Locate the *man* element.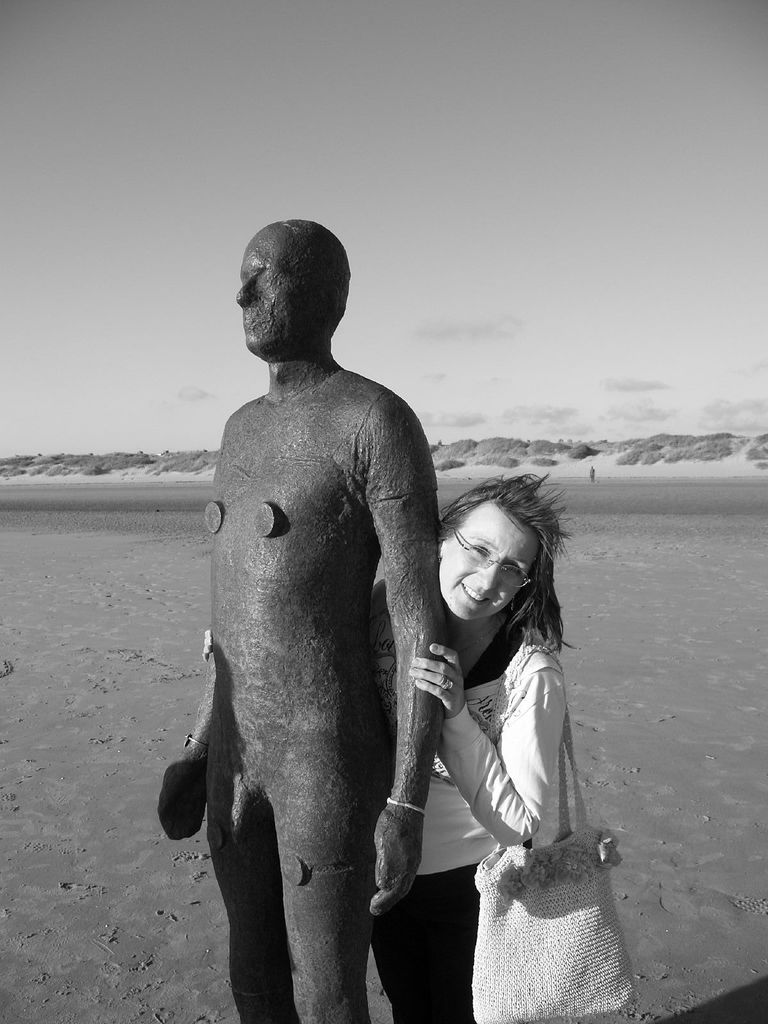
Element bbox: locate(159, 217, 449, 1023).
